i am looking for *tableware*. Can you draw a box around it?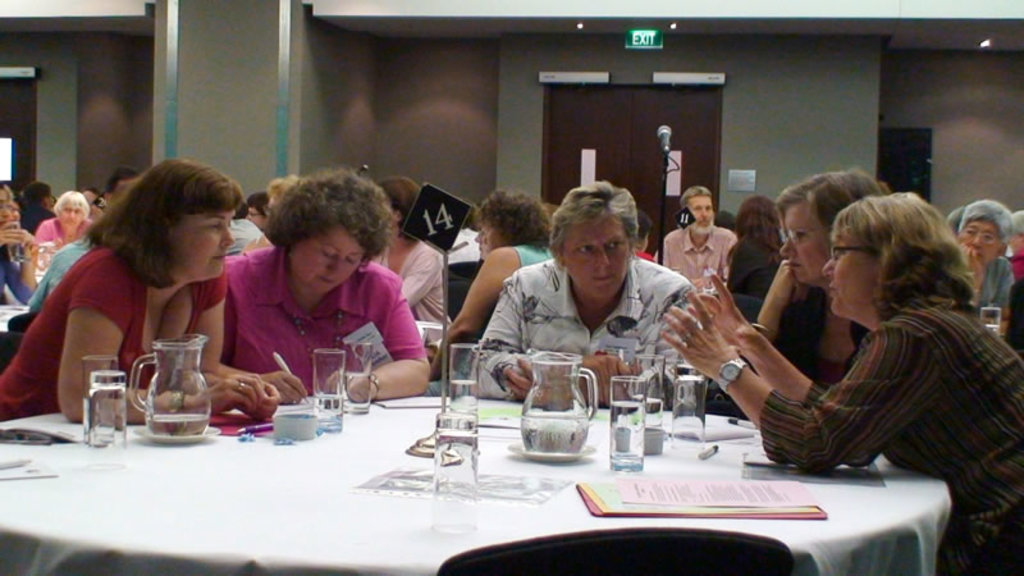
Sure, the bounding box is 608/375/643/466.
